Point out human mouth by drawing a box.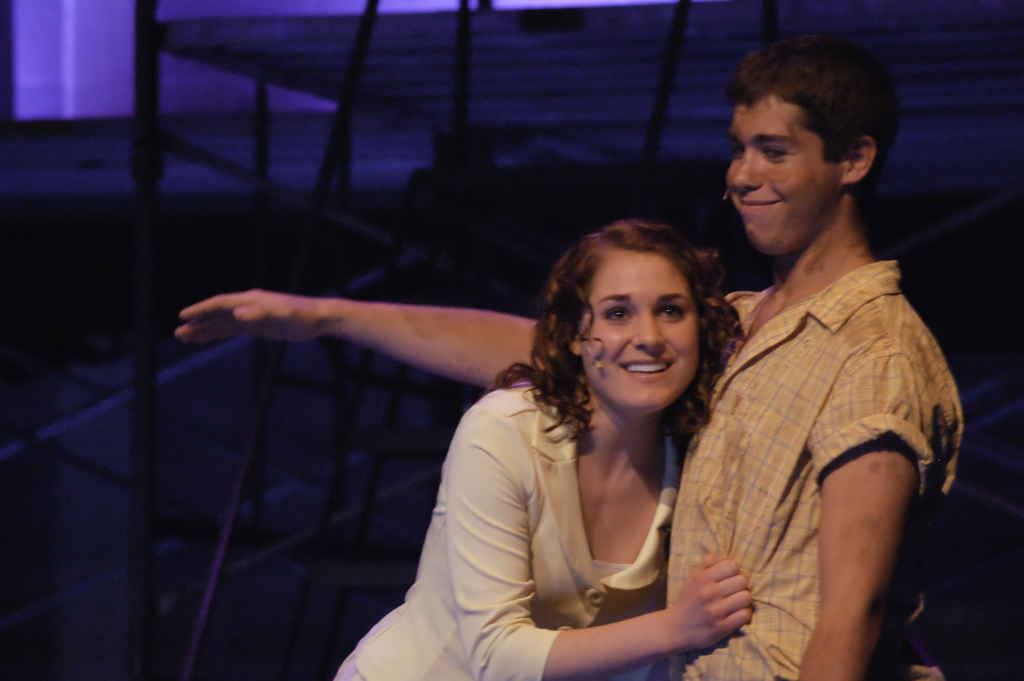
Rect(724, 183, 789, 216).
